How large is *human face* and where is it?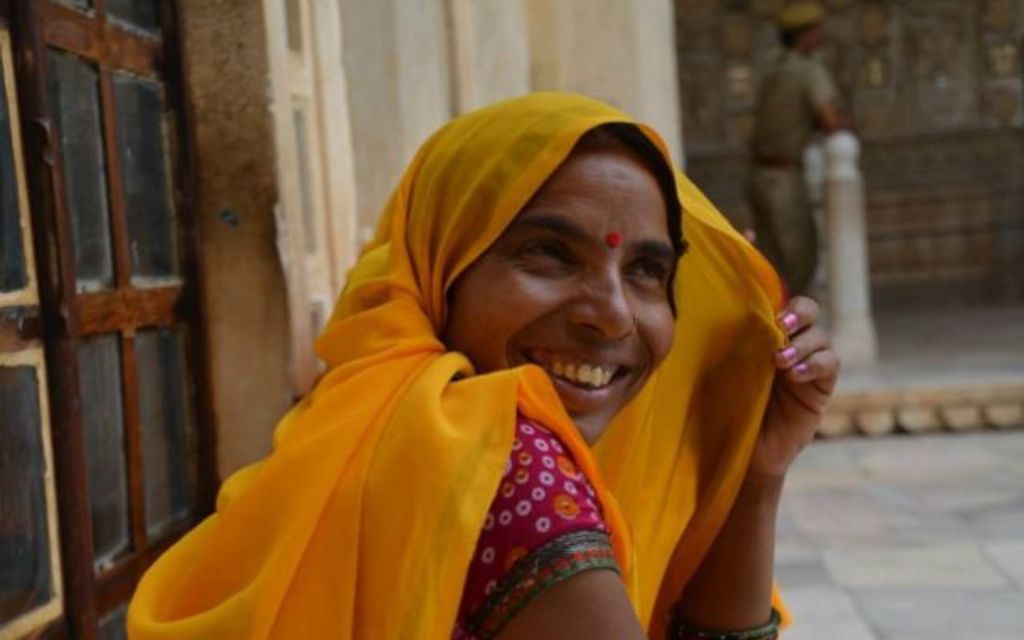
Bounding box: bbox=(448, 149, 677, 435).
